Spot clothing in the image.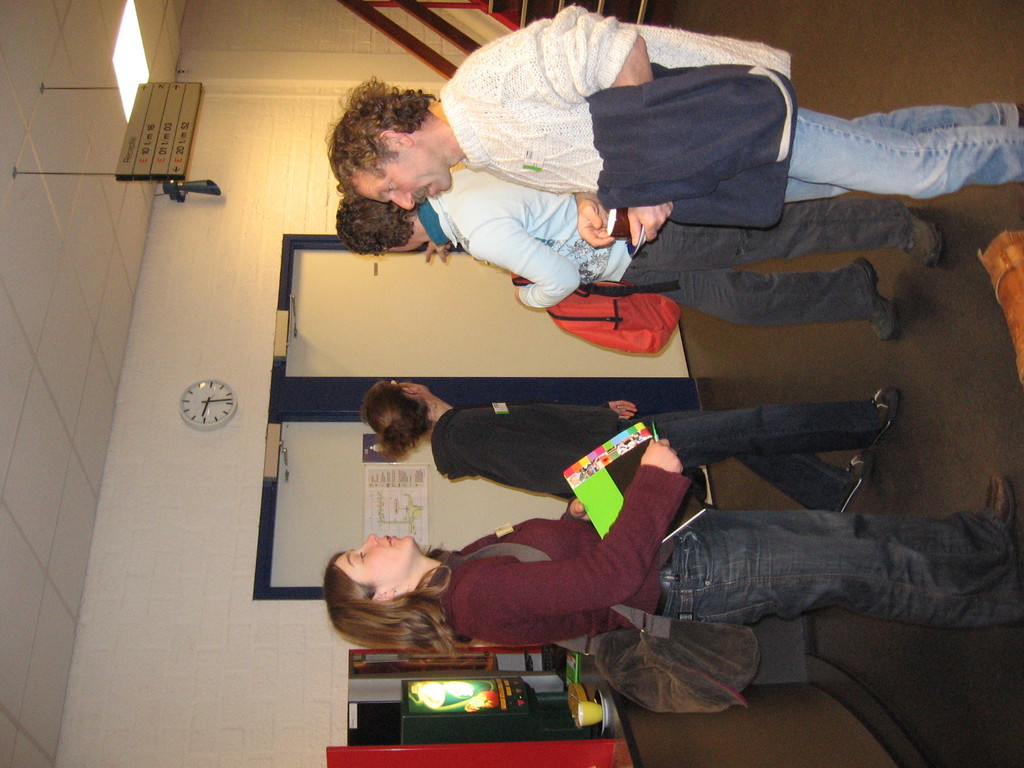
clothing found at locate(428, 398, 883, 513).
